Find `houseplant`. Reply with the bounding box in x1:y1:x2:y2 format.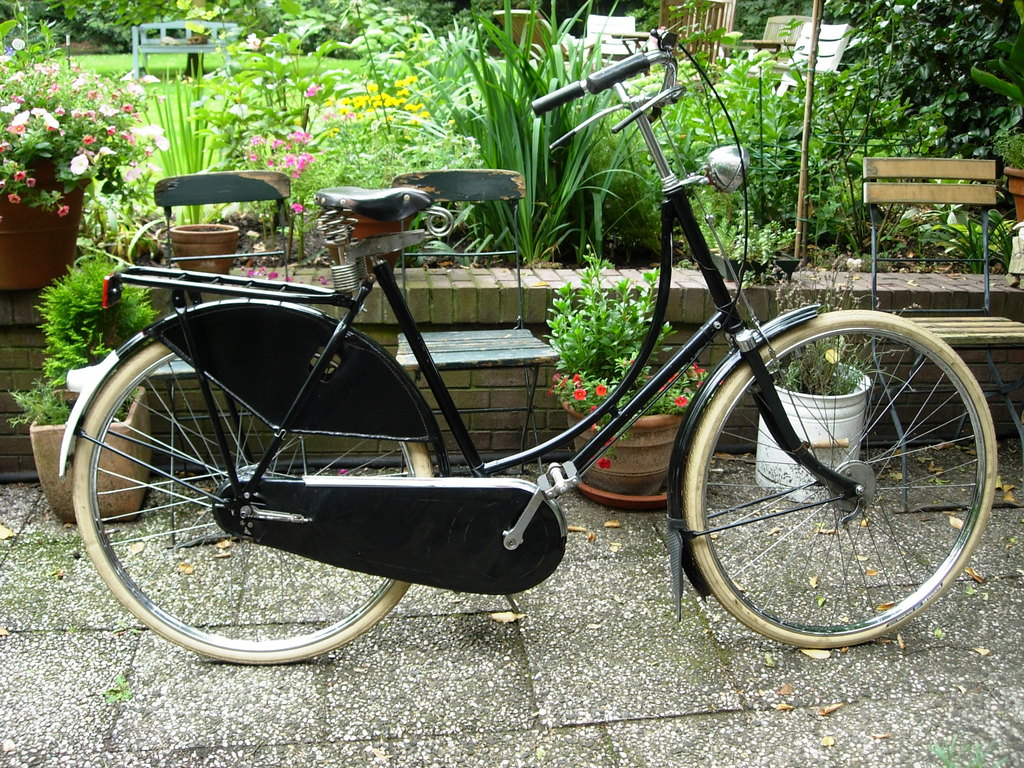
993:110:1023:230.
